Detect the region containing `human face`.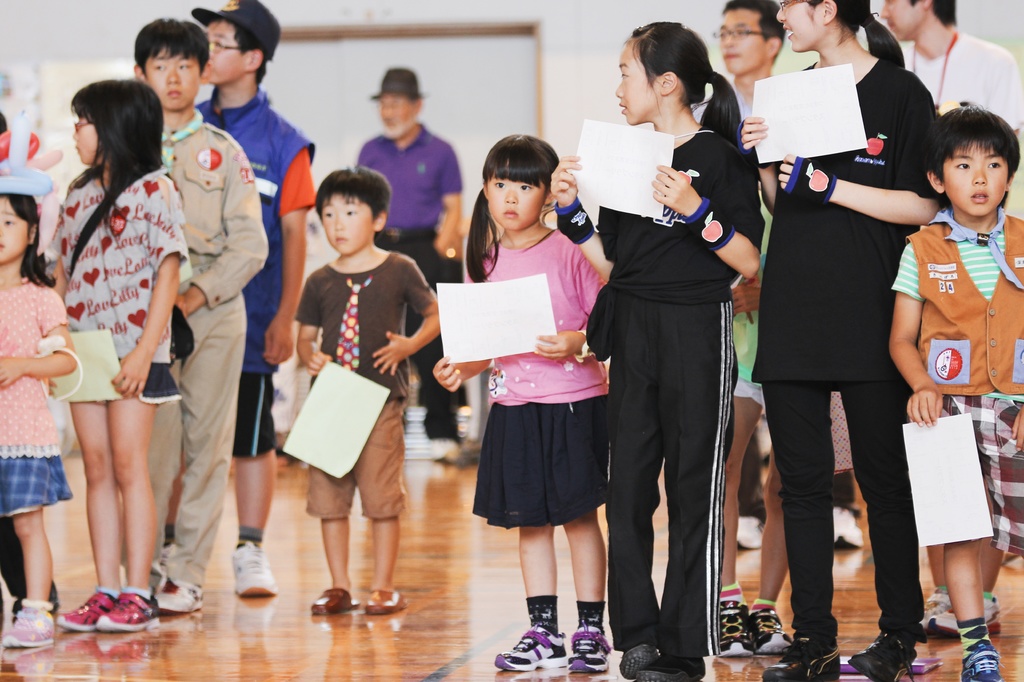
bbox=[881, 0, 927, 40].
